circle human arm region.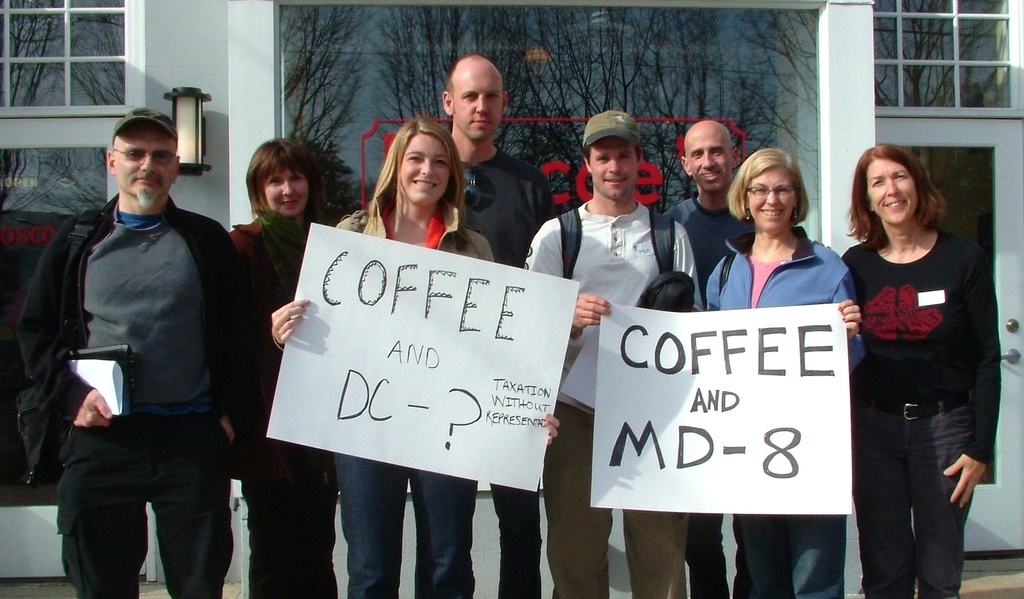
Region: left=211, top=220, right=261, bottom=443.
